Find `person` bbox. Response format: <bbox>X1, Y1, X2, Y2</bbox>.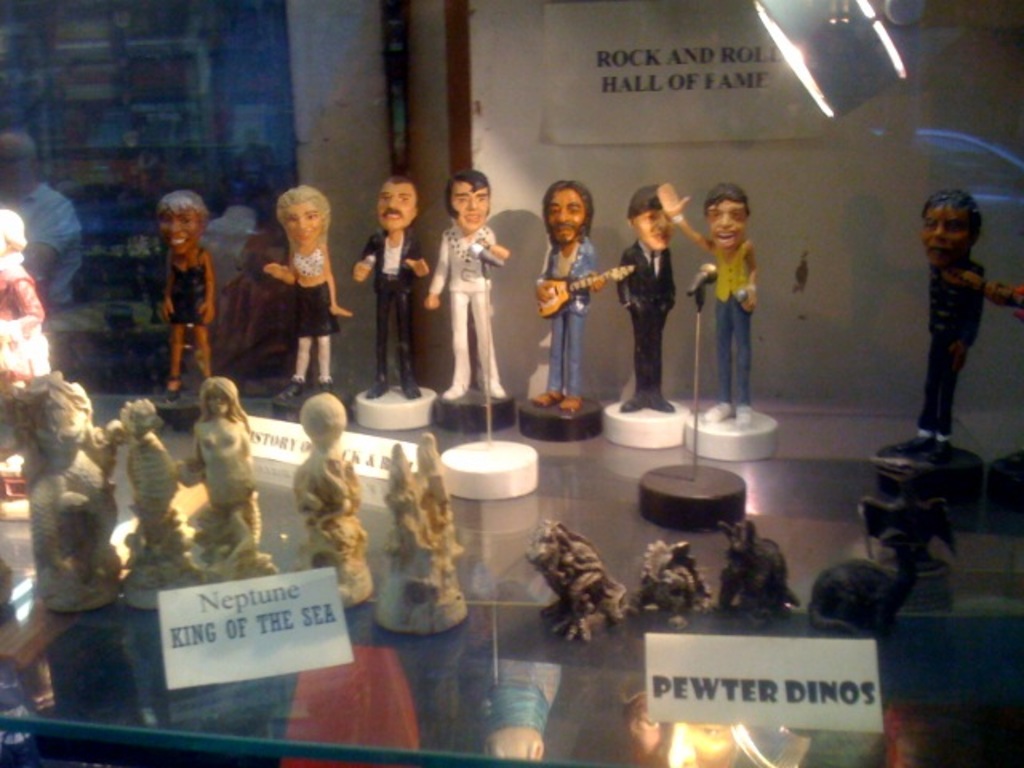
<bbox>182, 381, 258, 549</bbox>.
